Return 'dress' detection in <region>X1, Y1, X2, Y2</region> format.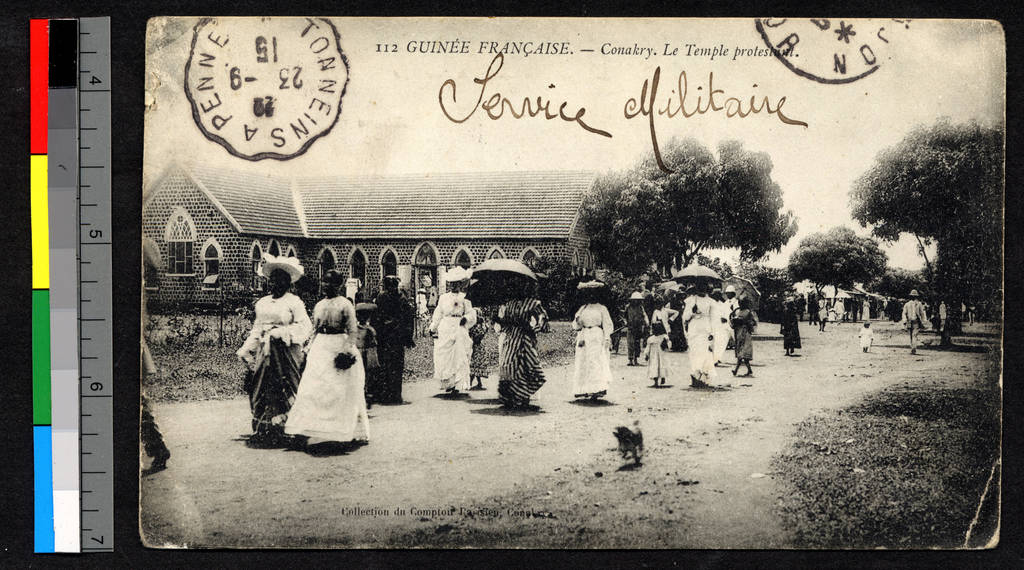
<region>288, 285, 360, 452</region>.
